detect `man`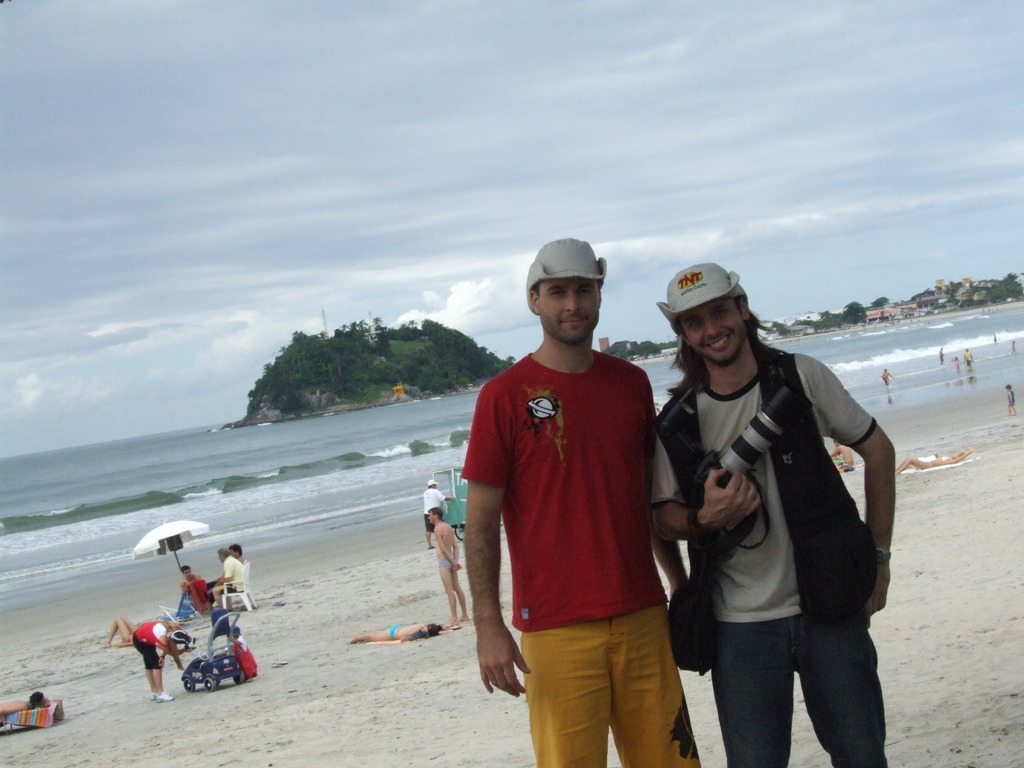
x1=428, y1=506, x2=470, y2=625
